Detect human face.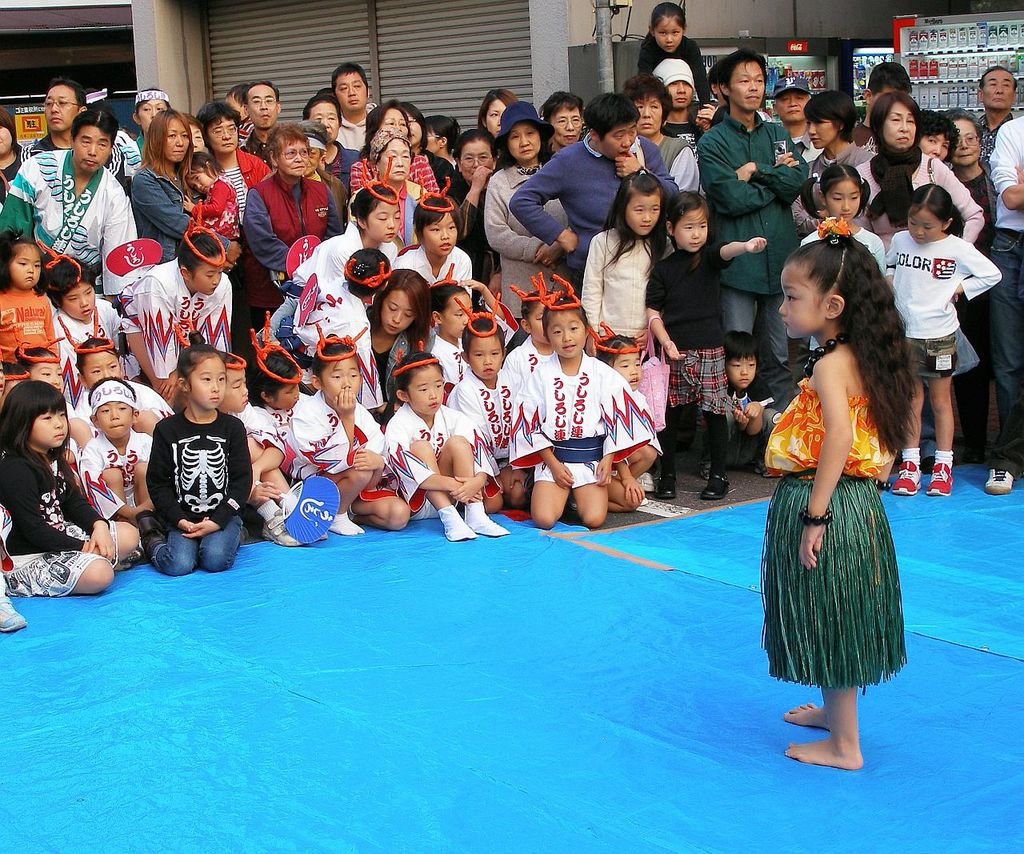
Detected at <region>614, 335, 640, 392</region>.
